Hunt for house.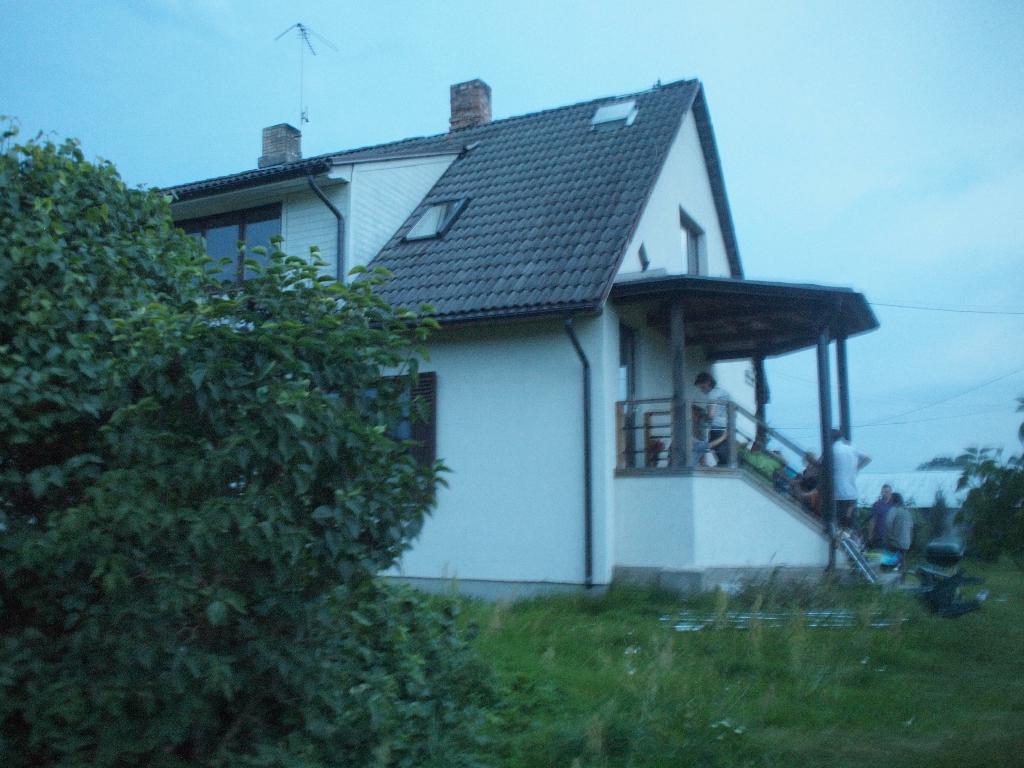
Hunted down at <box>121,15,884,611</box>.
